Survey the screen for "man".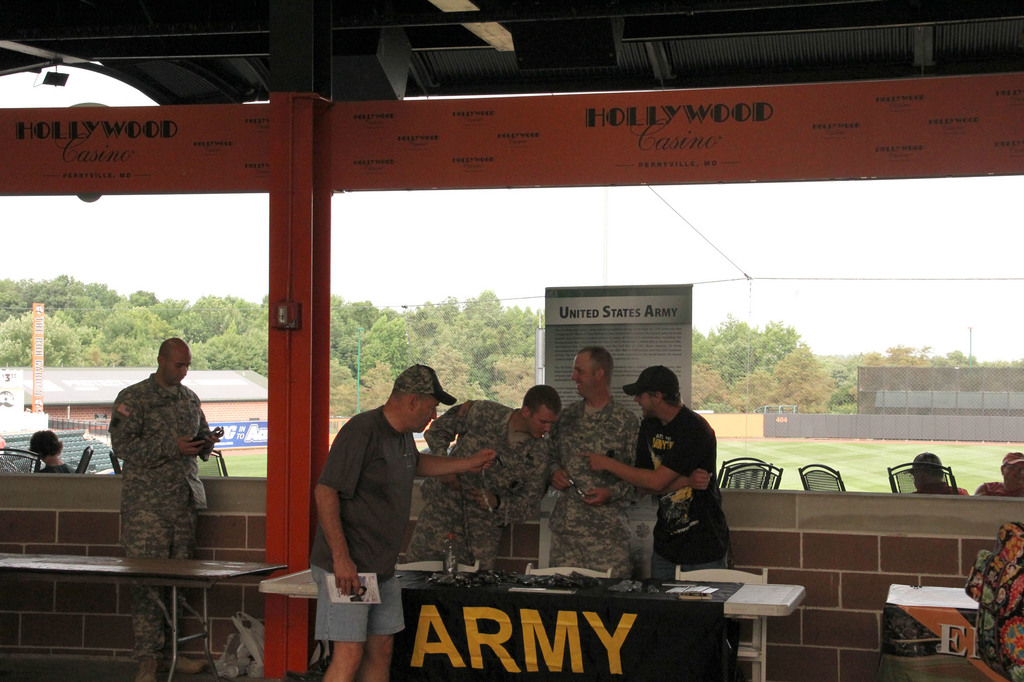
Survey found: [416,384,561,567].
